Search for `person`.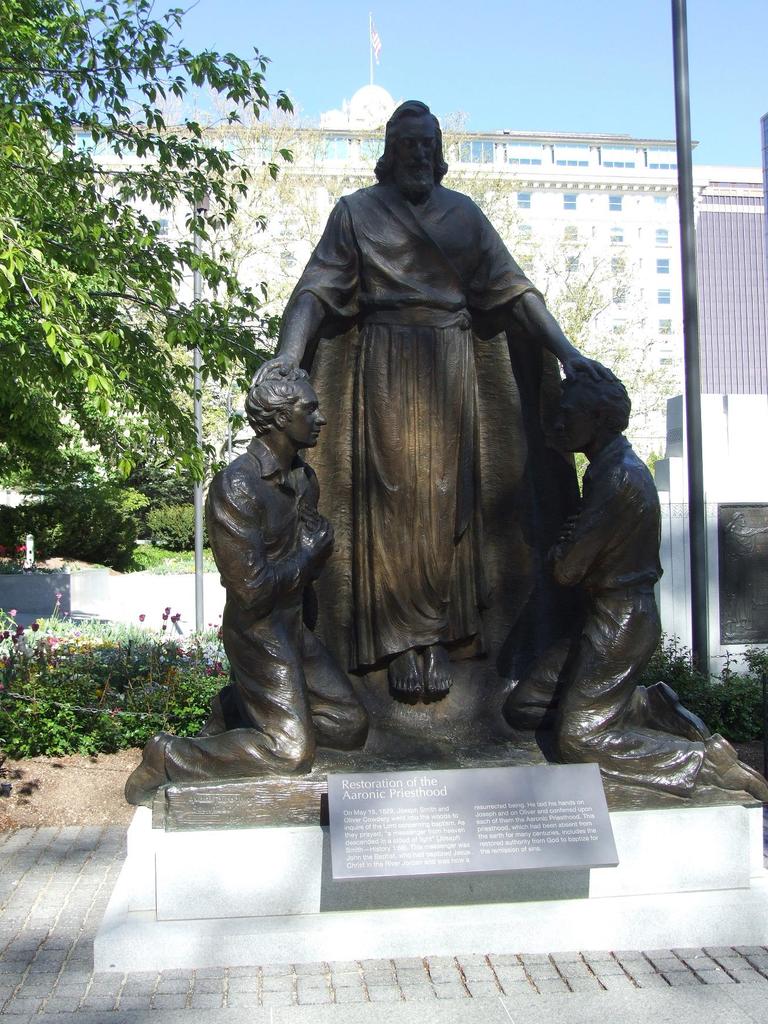
Found at box=[124, 353, 364, 808].
